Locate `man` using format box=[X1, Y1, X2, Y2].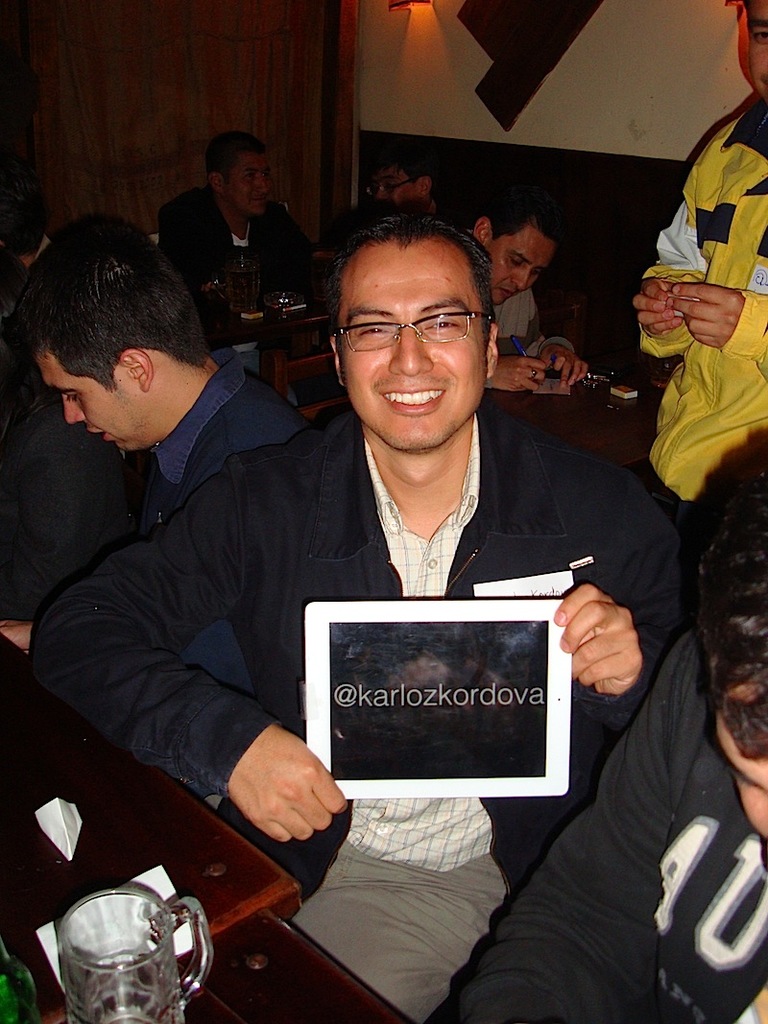
box=[157, 128, 313, 287].
